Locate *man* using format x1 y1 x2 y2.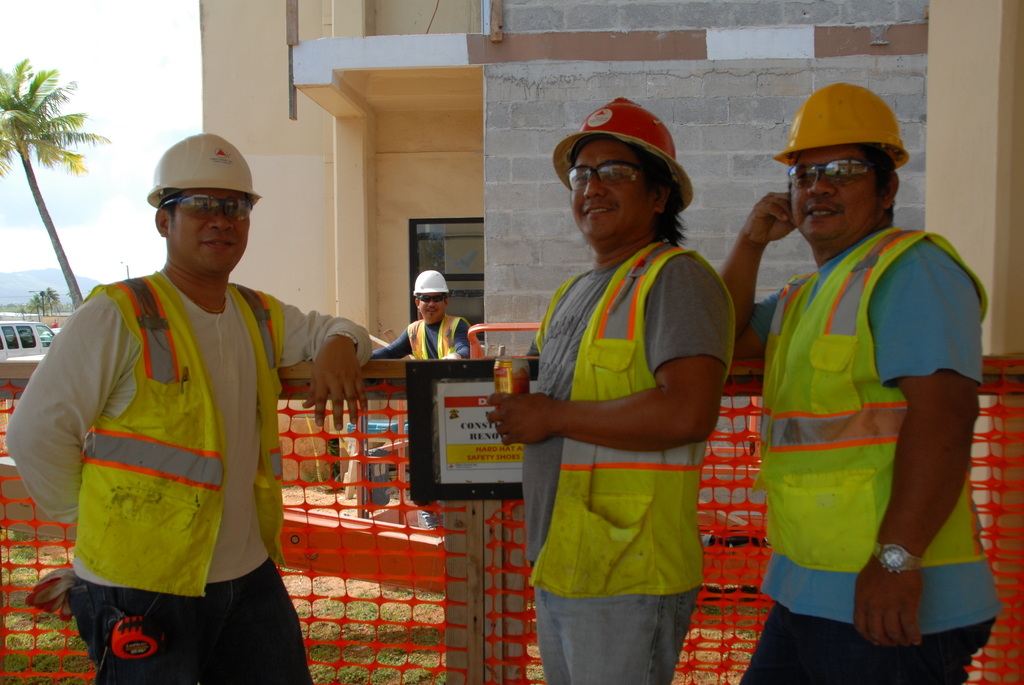
484 88 733 684.
